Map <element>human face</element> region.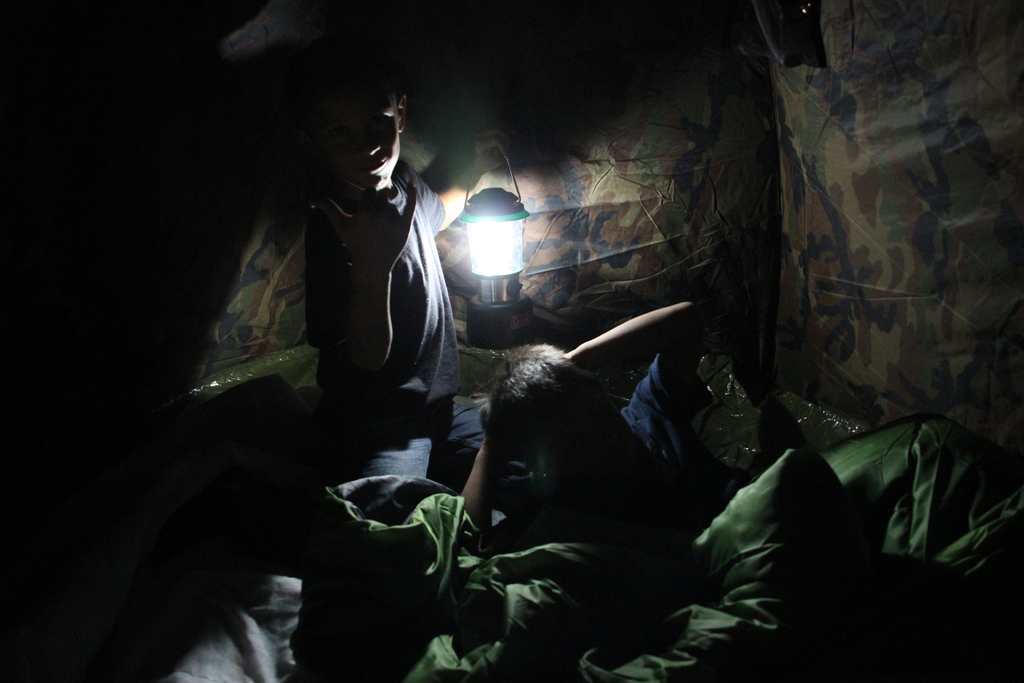
Mapped to <bbox>330, 89, 403, 184</bbox>.
